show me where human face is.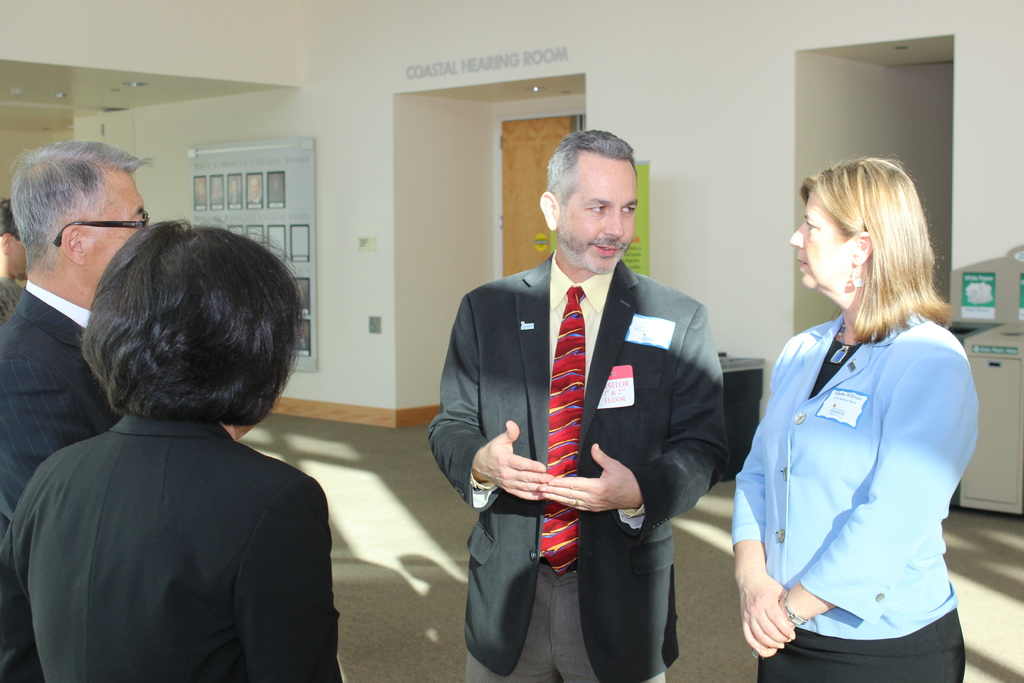
human face is at x1=558, y1=162, x2=634, y2=270.
